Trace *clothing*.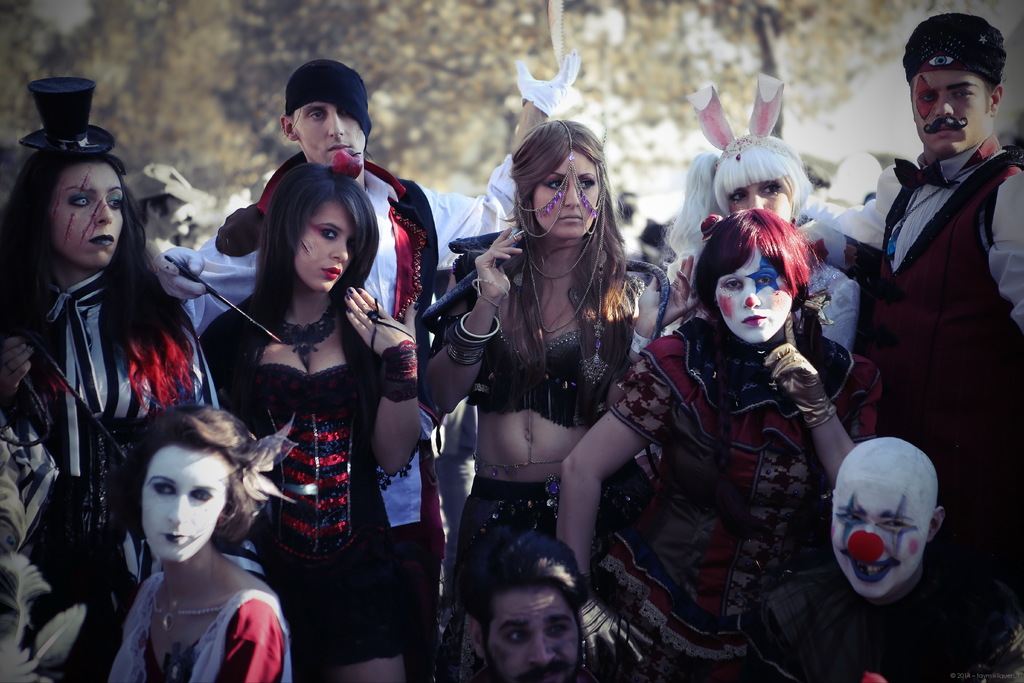
Traced to [192,290,411,682].
